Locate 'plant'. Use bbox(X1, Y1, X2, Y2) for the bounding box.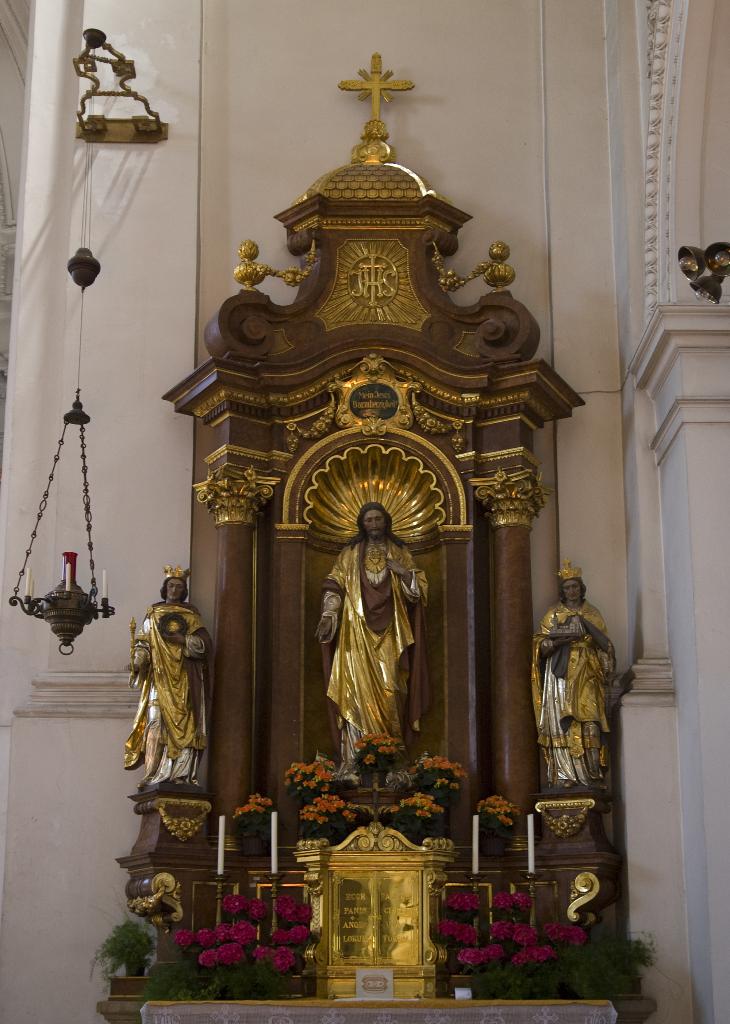
bbox(228, 796, 264, 856).
